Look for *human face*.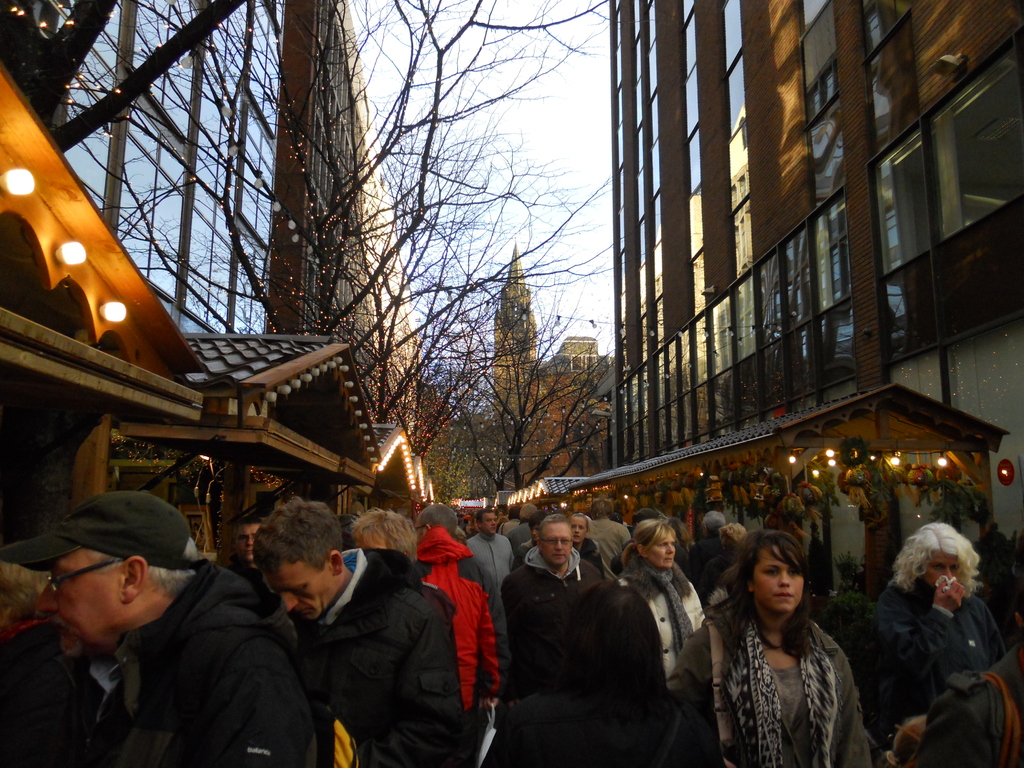
Found: [x1=257, y1=555, x2=330, y2=623].
